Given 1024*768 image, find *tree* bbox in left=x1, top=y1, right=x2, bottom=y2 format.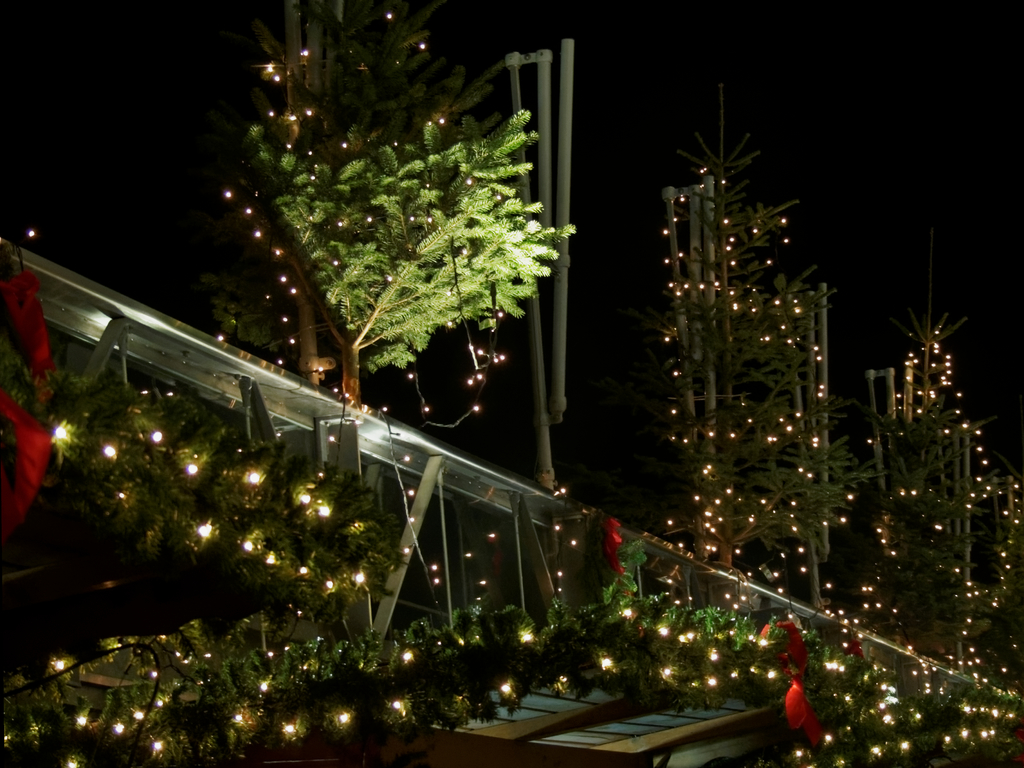
left=645, top=82, right=884, bottom=569.
